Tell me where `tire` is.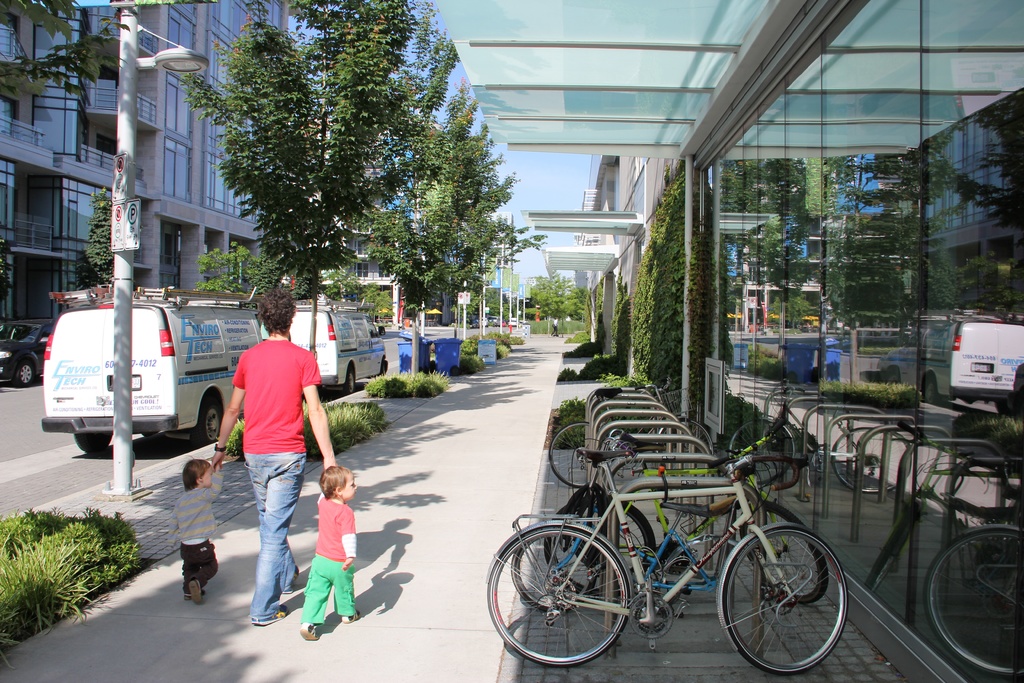
`tire` is at region(450, 365, 459, 375).
